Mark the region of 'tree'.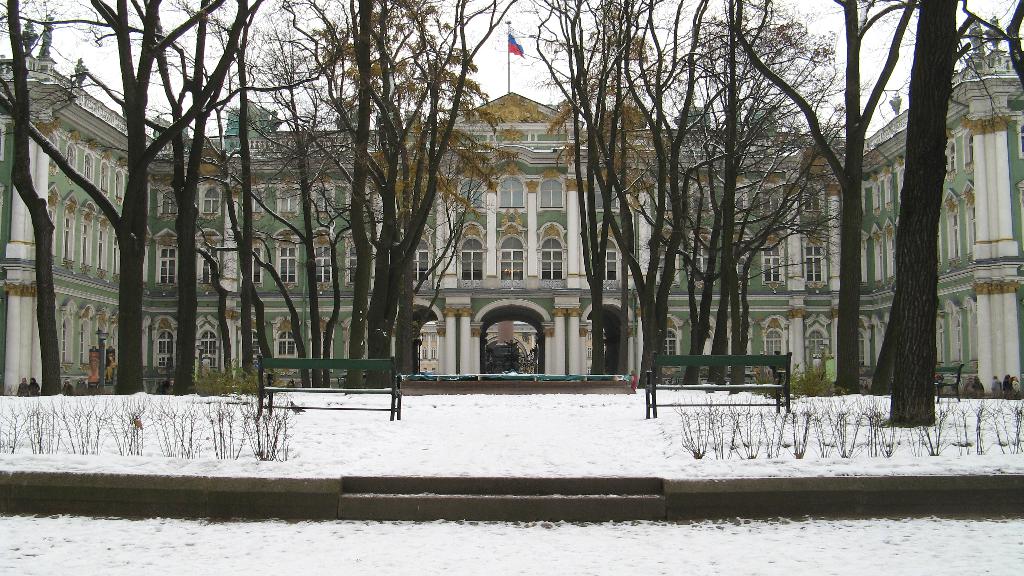
Region: rect(511, 0, 729, 394).
